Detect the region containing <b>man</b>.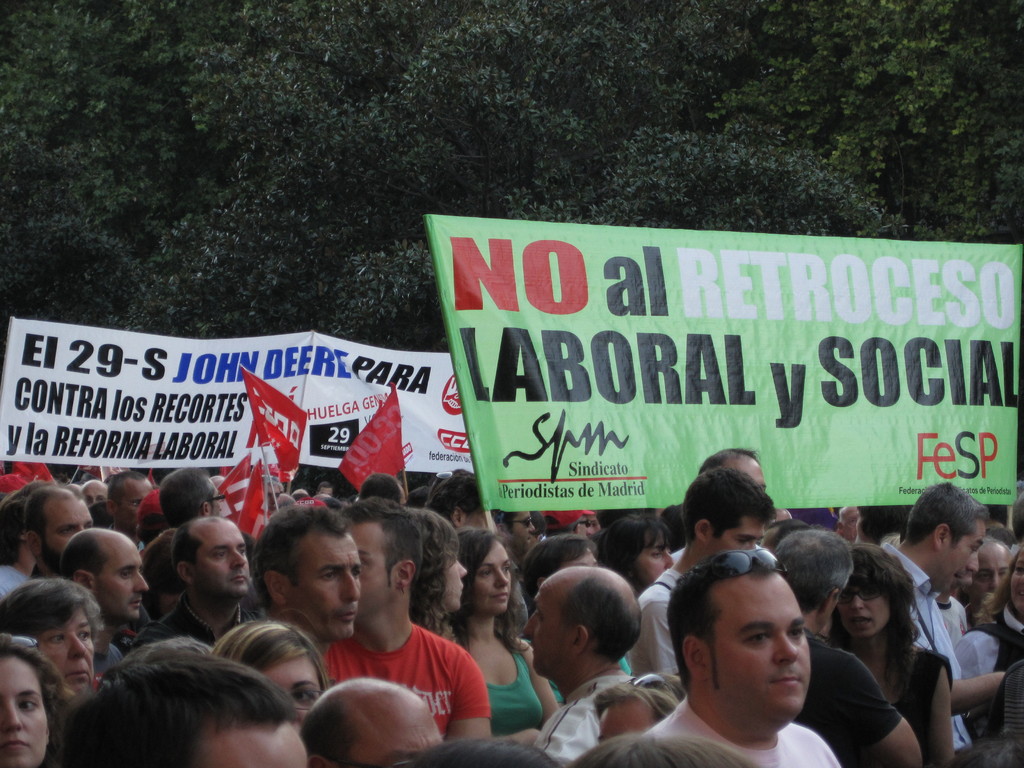
bbox=(106, 470, 155, 528).
